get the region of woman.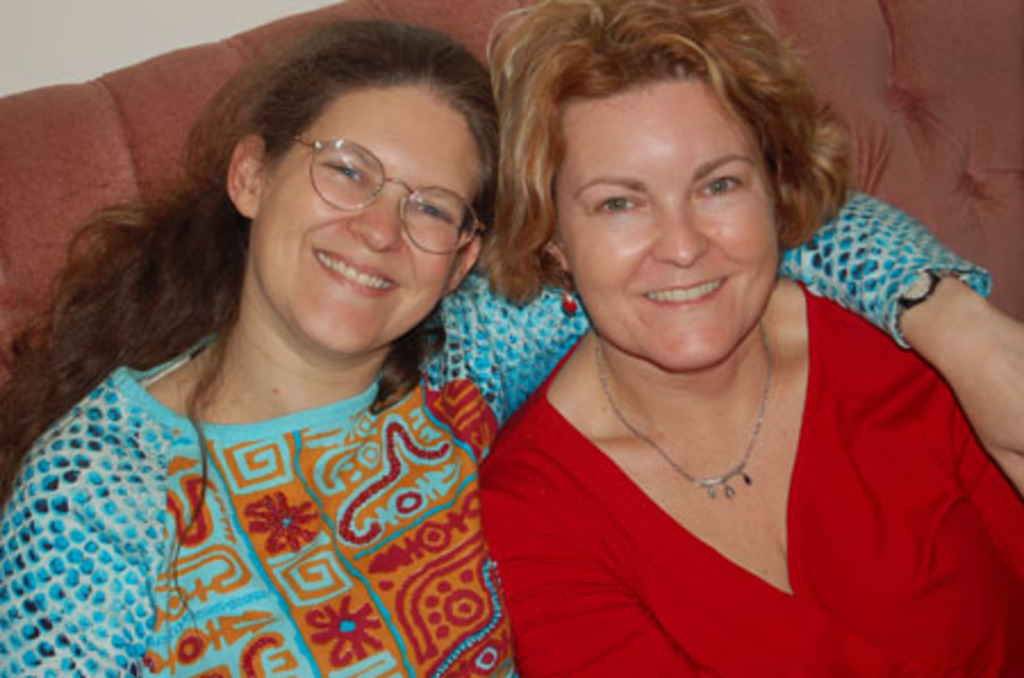
(462, 0, 1022, 676).
